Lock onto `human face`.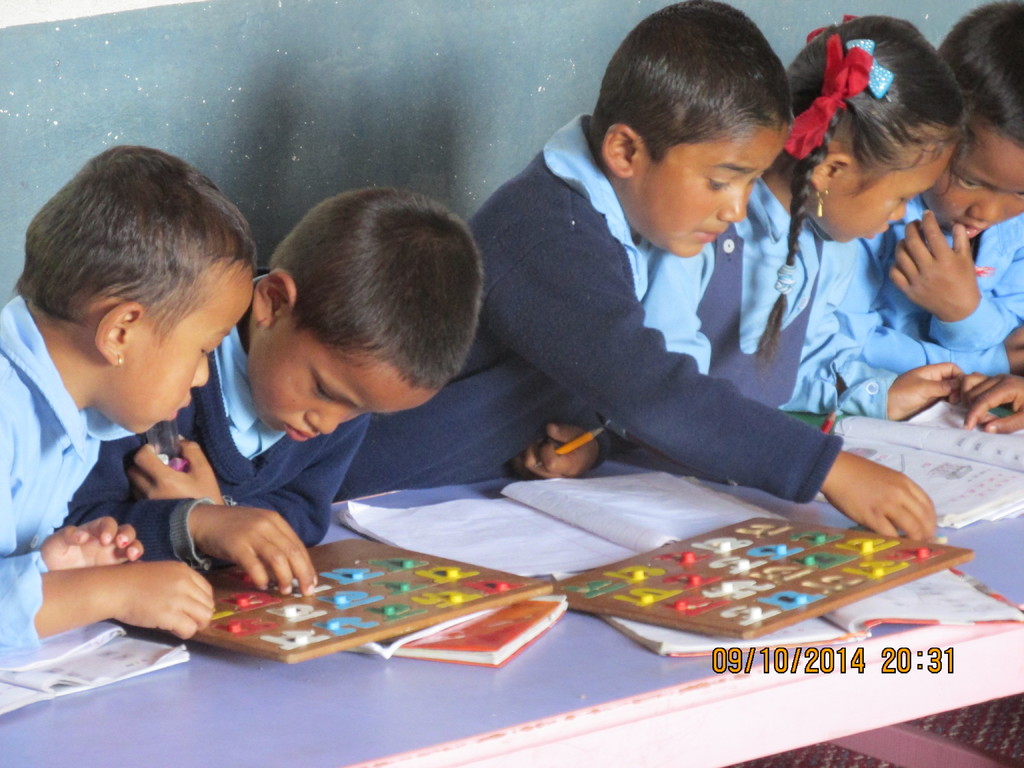
Locked: 261, 326, 431, 445.
